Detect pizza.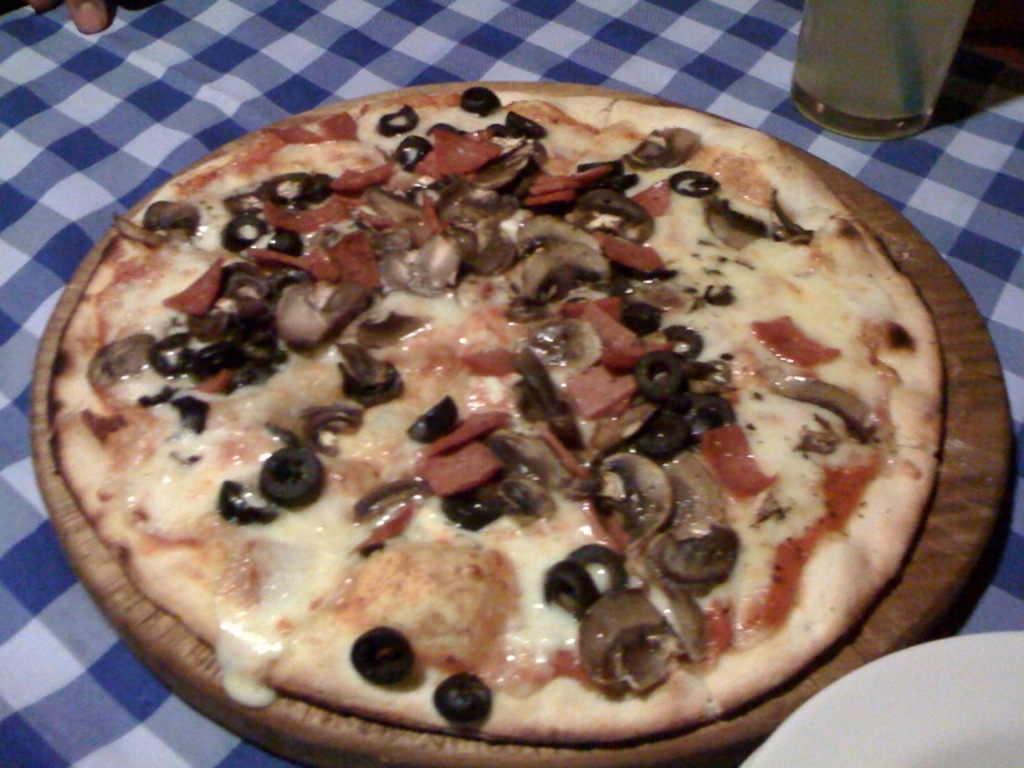
Detected at (42, 86, 943, 759).
